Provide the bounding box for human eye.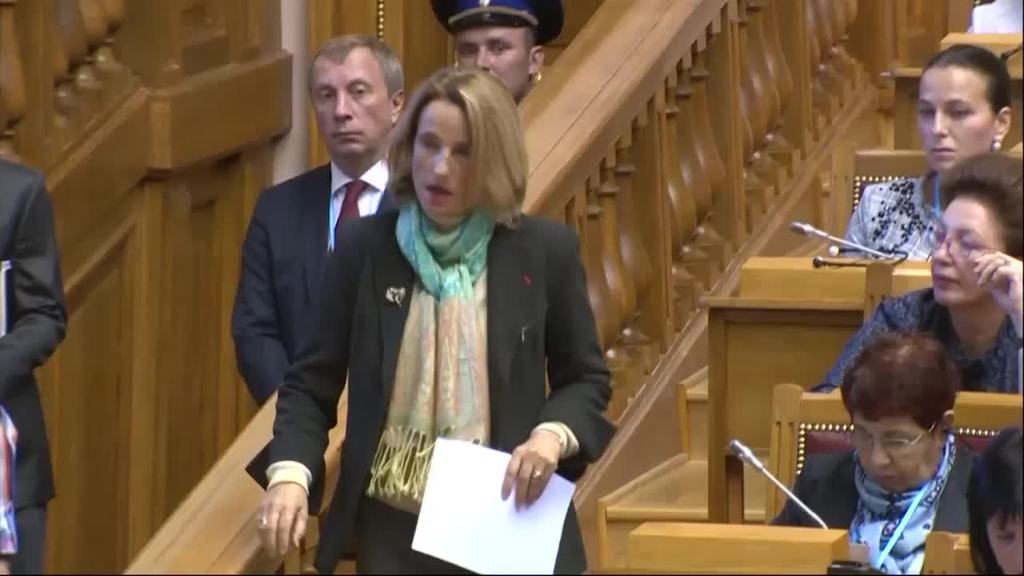
region(858, 431, 874, 446).
